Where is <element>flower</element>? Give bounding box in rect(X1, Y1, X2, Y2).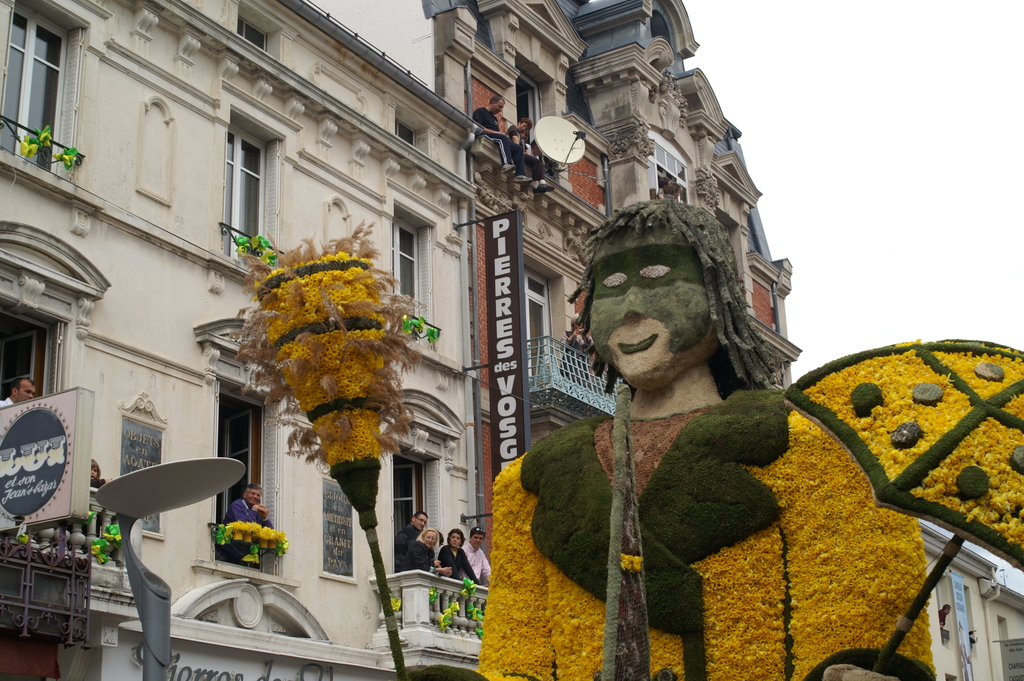
rect(465, 603, 480, 618).
